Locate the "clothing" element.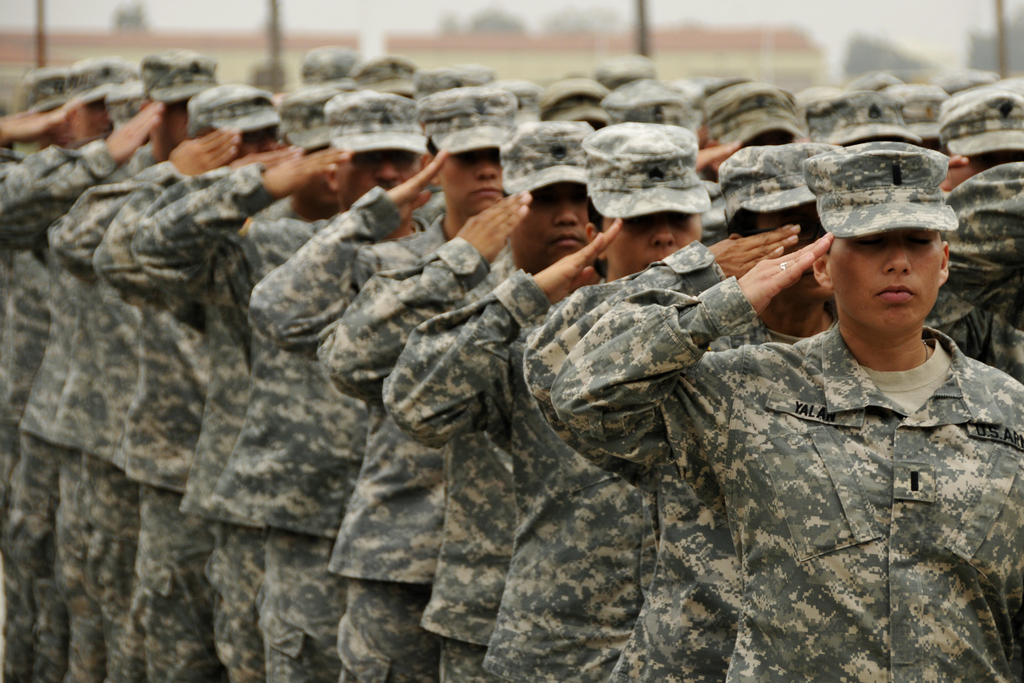
Element bbox: select_region(244, 189, 424, 677).
